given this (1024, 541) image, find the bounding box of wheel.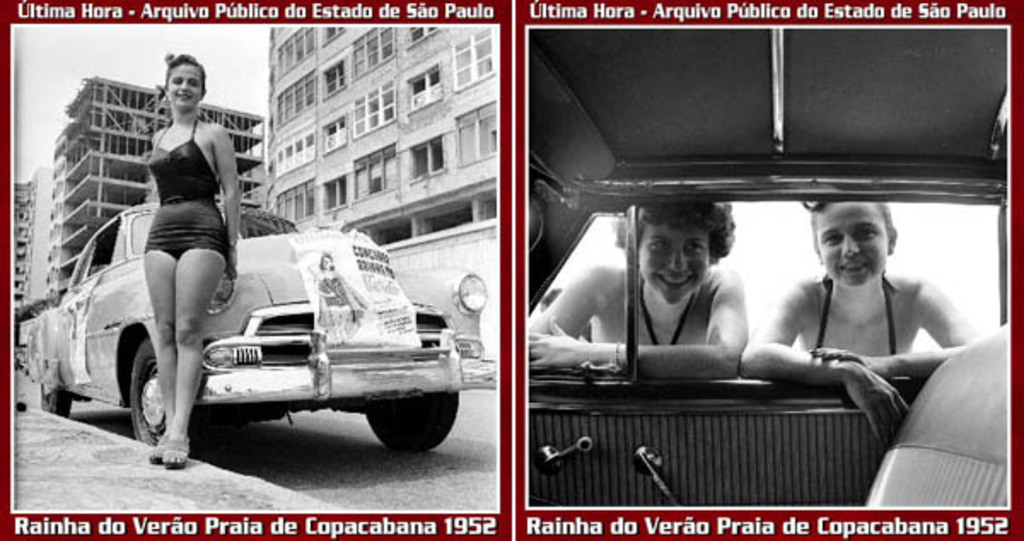
x1=126, y1=328, x2=167, y2=454.
